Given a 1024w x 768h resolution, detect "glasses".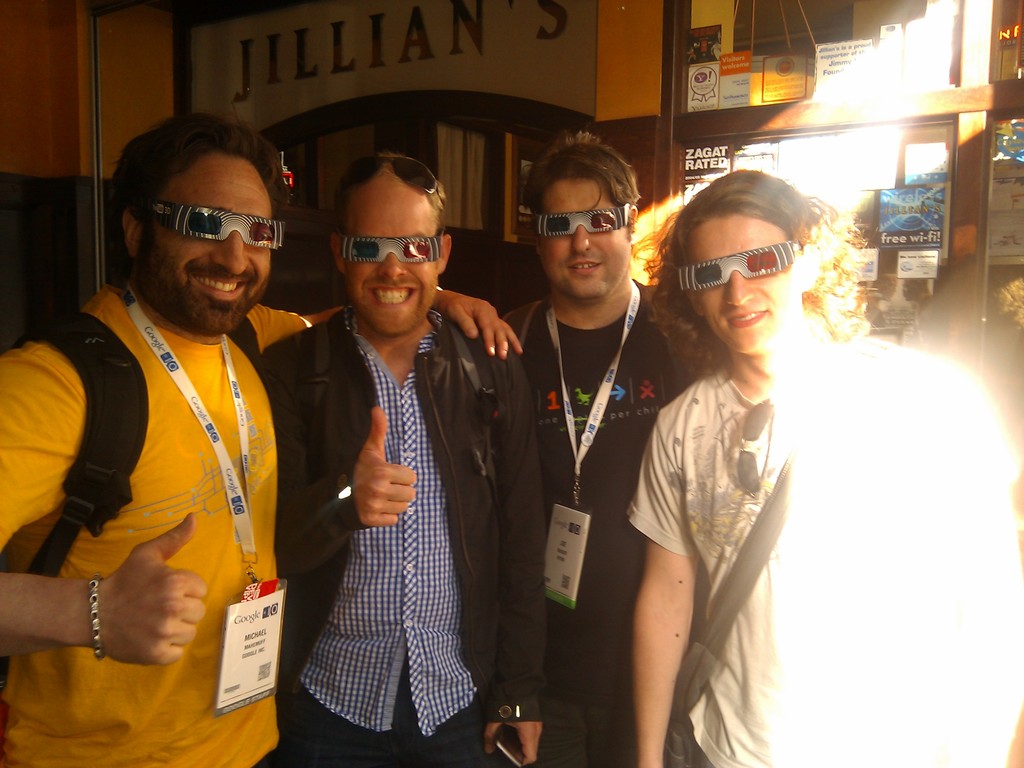
[664,241,801,299].
